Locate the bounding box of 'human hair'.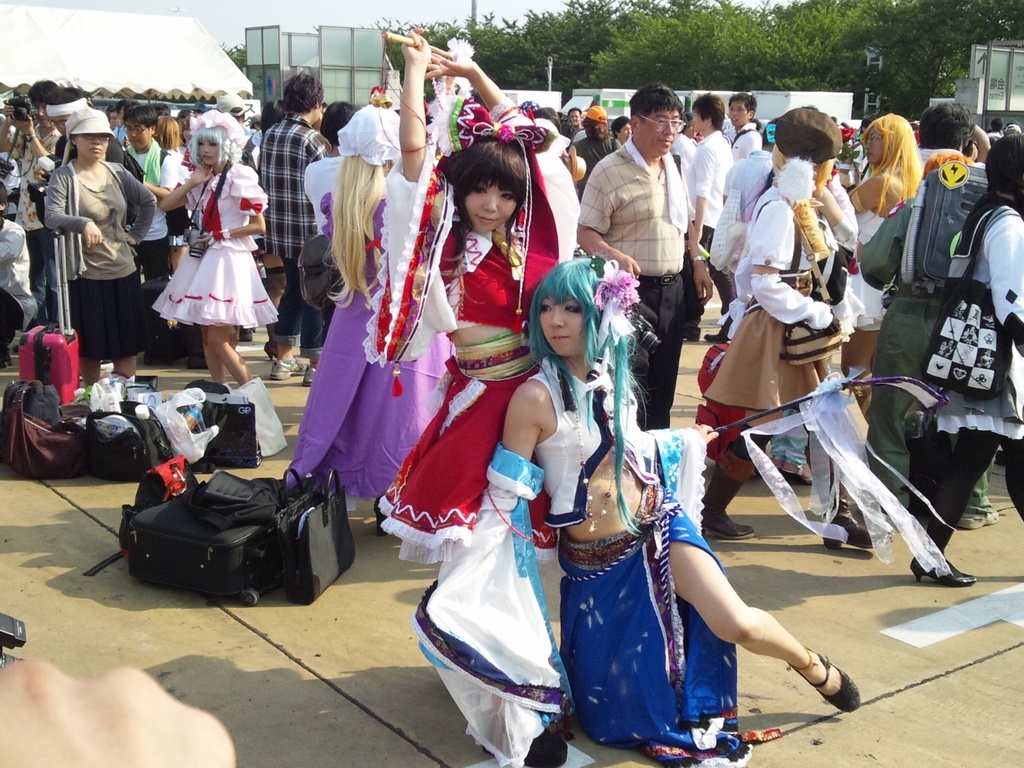
Bounding box: 149 114 184 148.
